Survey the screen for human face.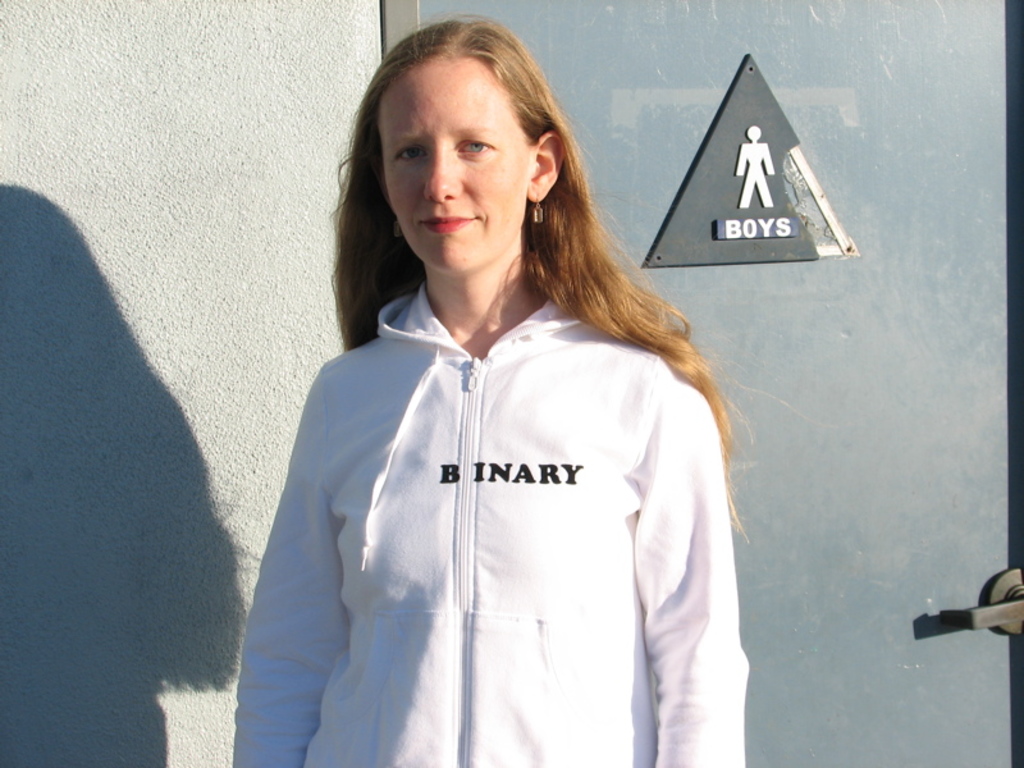
Survey found: (x1=378, y1=64, x2=530, y2=270).
